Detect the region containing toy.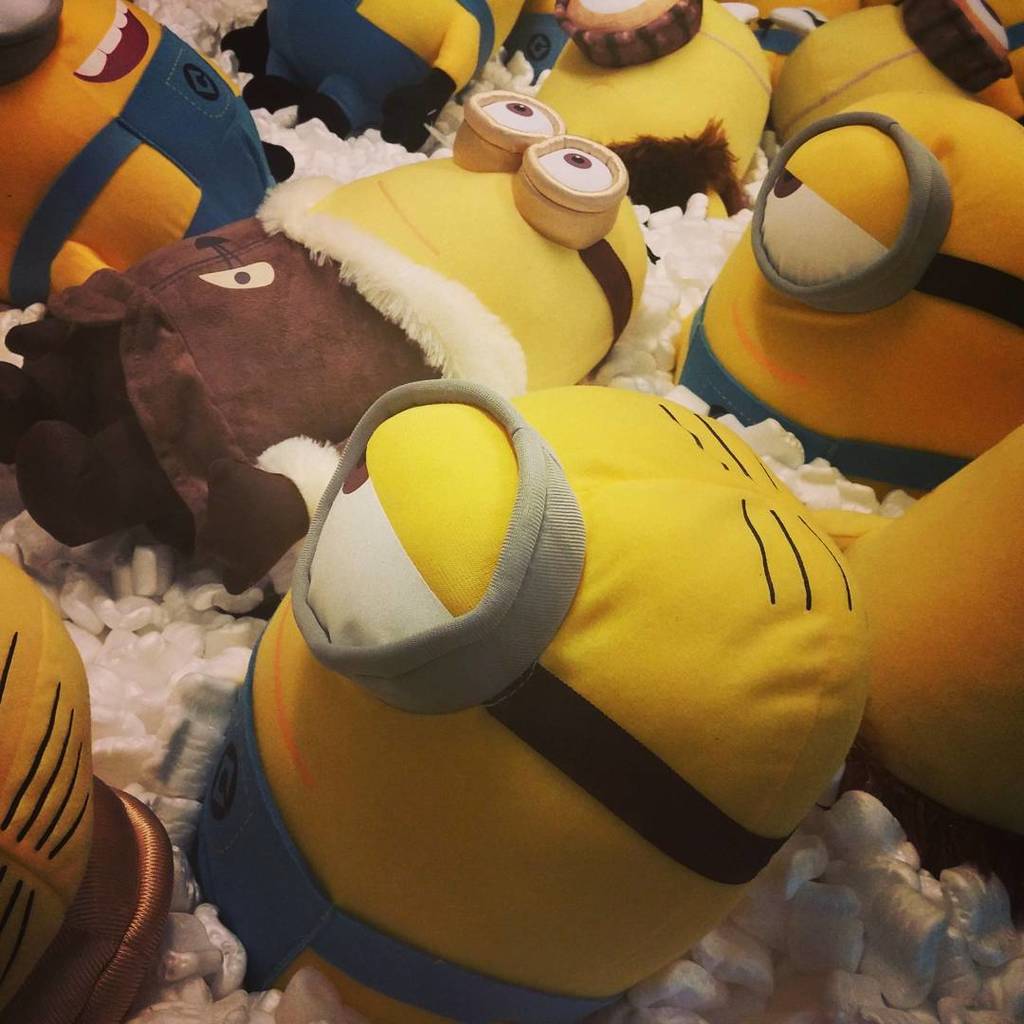
x1=210, y1=0, x2=572, y2=144.
